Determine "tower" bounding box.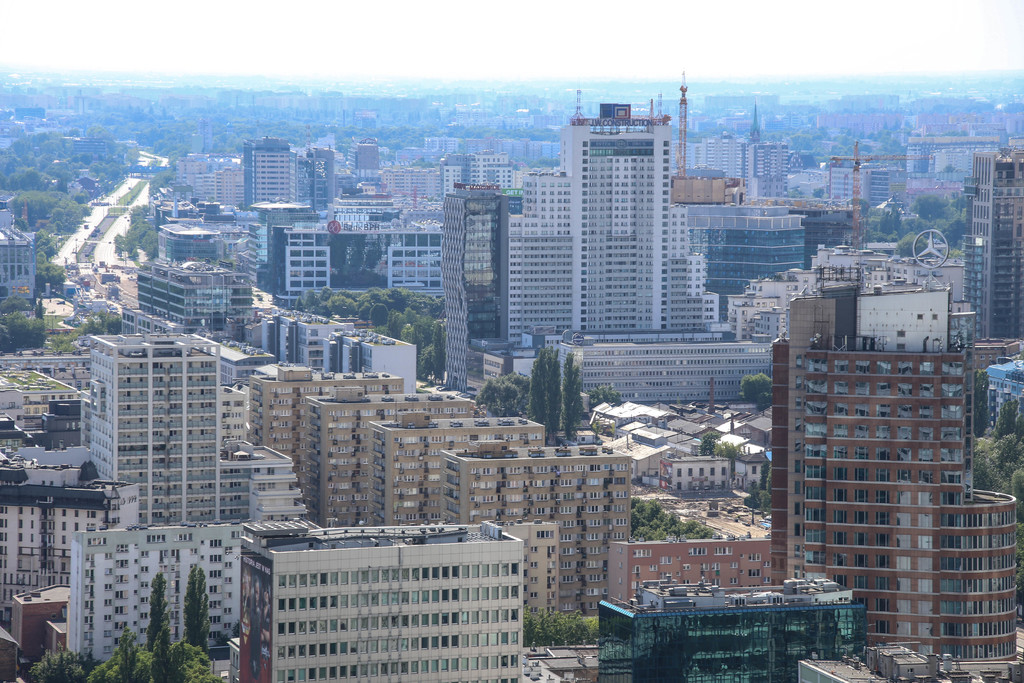
Determined: [753,146,790,197].
